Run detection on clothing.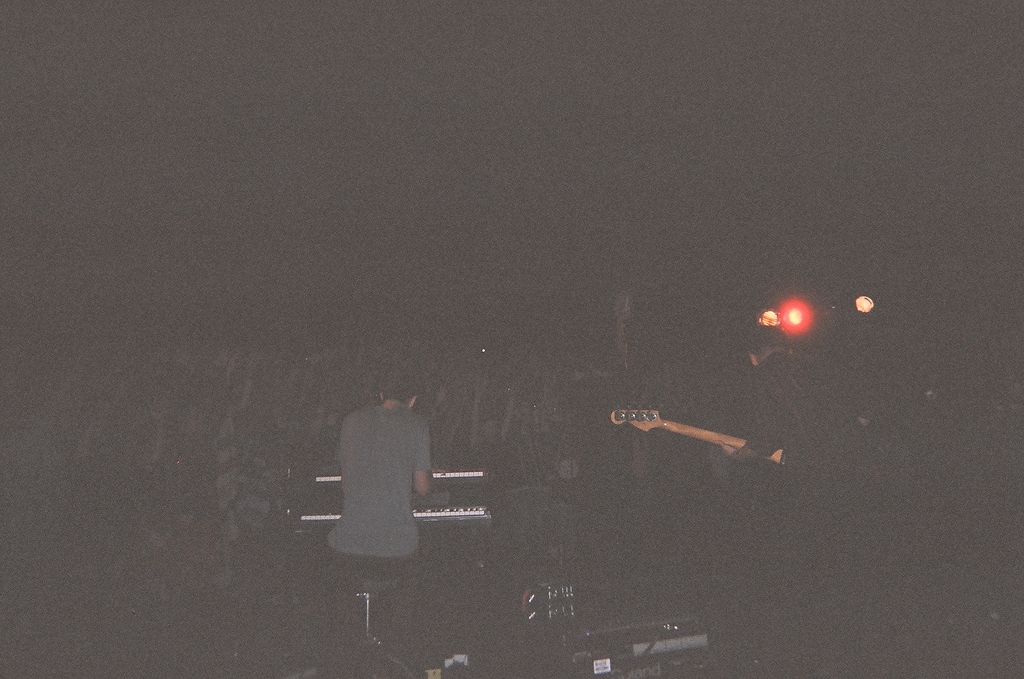
Result: locate(330, 379, 444, 568).
